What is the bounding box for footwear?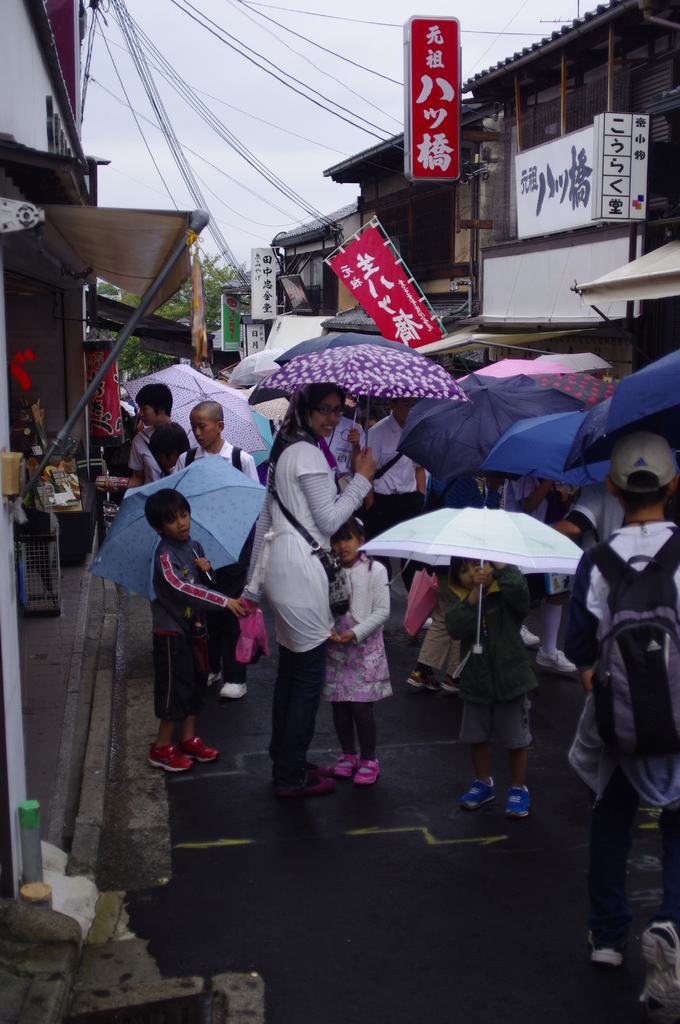
[207, 660, 221, 687].
